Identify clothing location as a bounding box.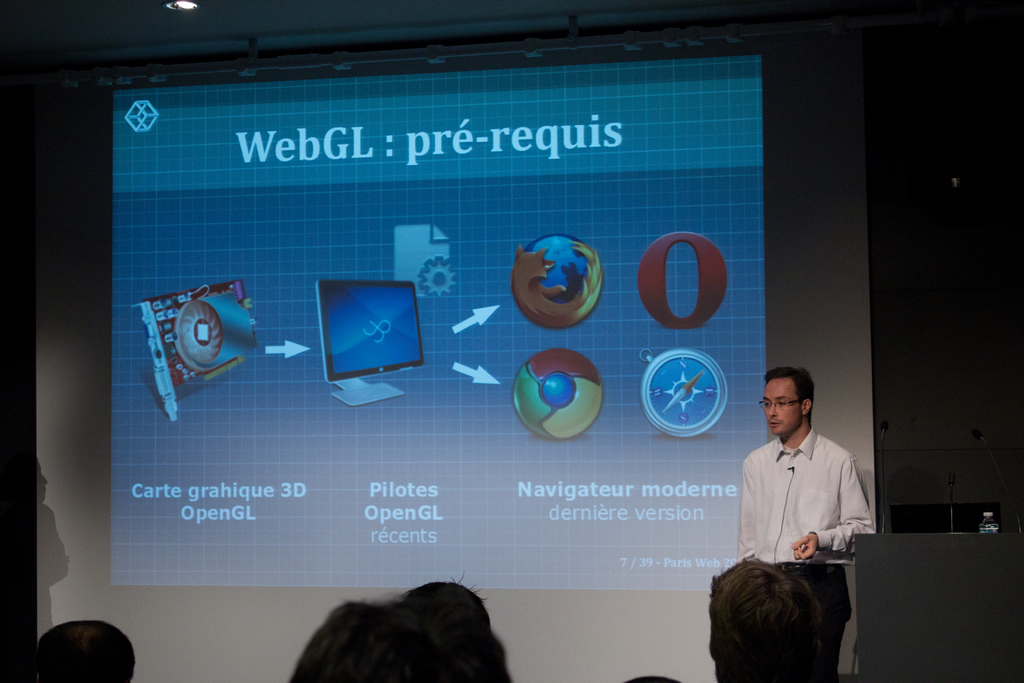
box(718, 429, 861, 622).
